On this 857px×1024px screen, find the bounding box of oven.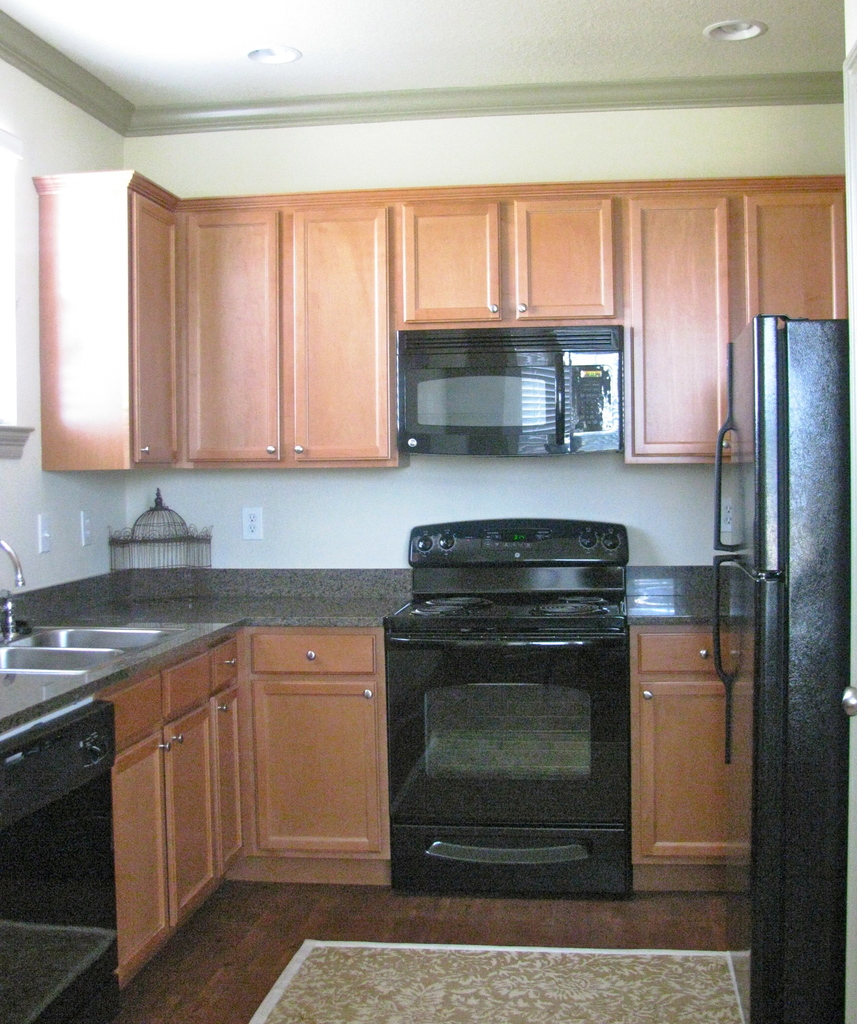
Bounding box: <box>380,297,642,460</box>.
